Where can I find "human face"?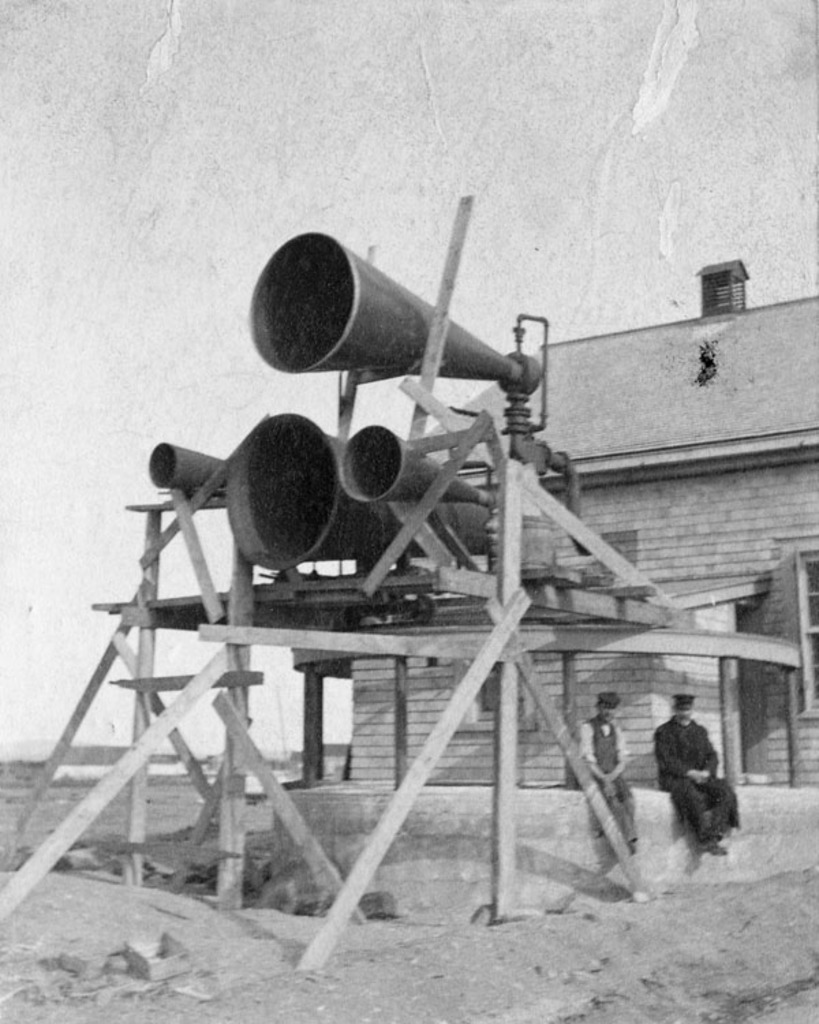
You can find it at <bbox>595, 702, 621, 724</bbox>.
